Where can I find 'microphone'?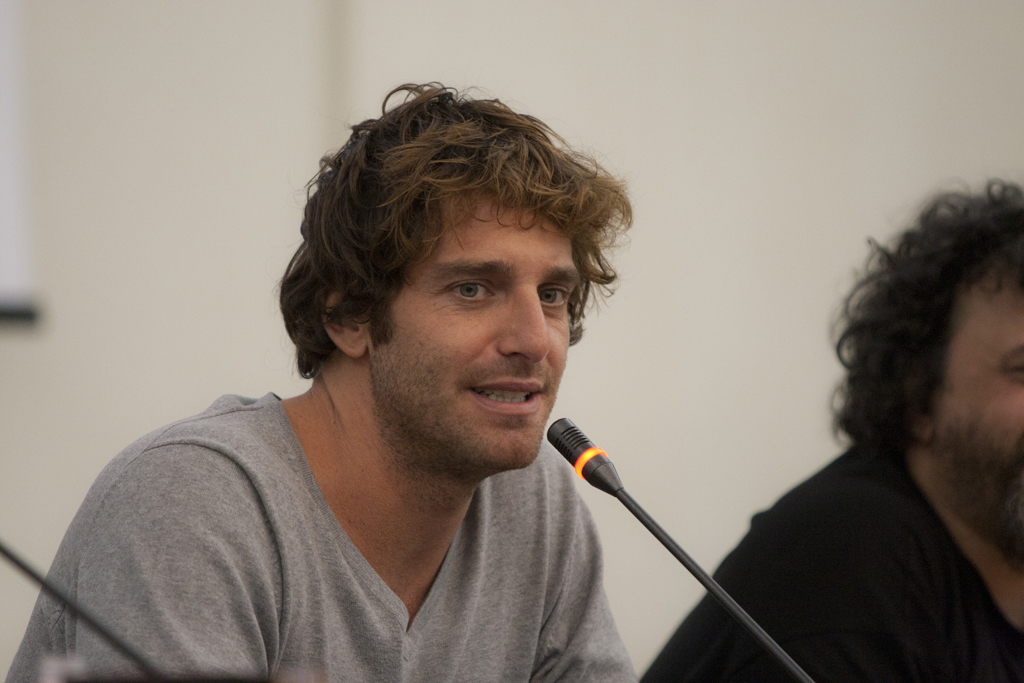
You can find it at box(545, 411, 629, 492).
